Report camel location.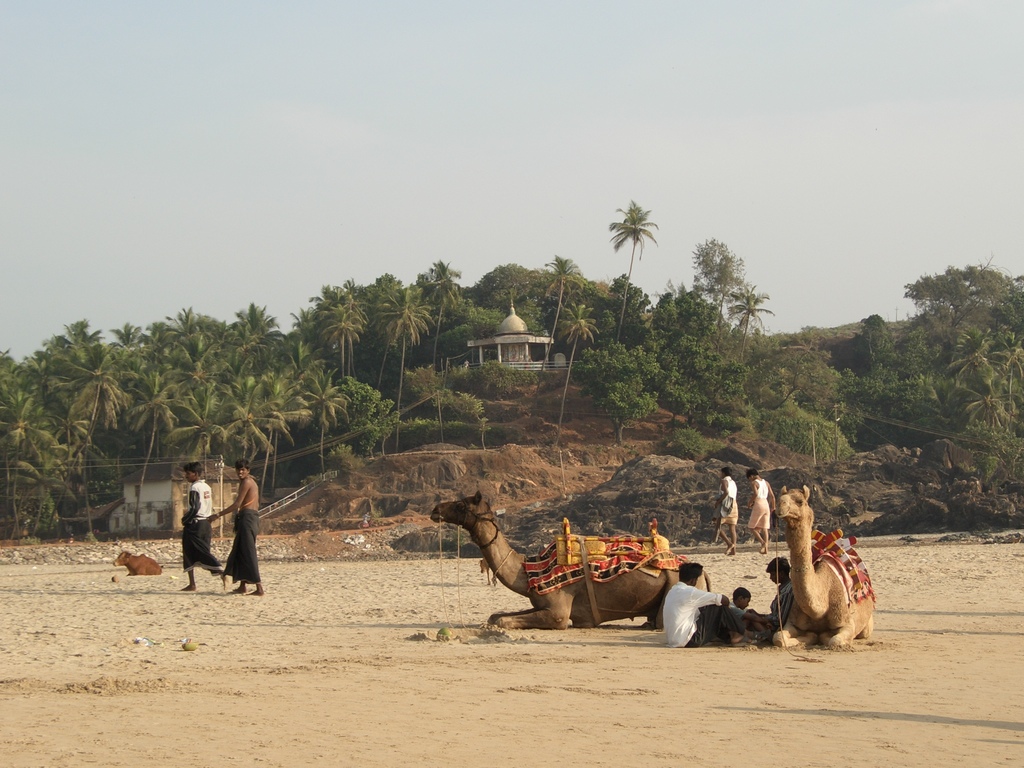
Report: select_region(429, 492, 714, 632).
